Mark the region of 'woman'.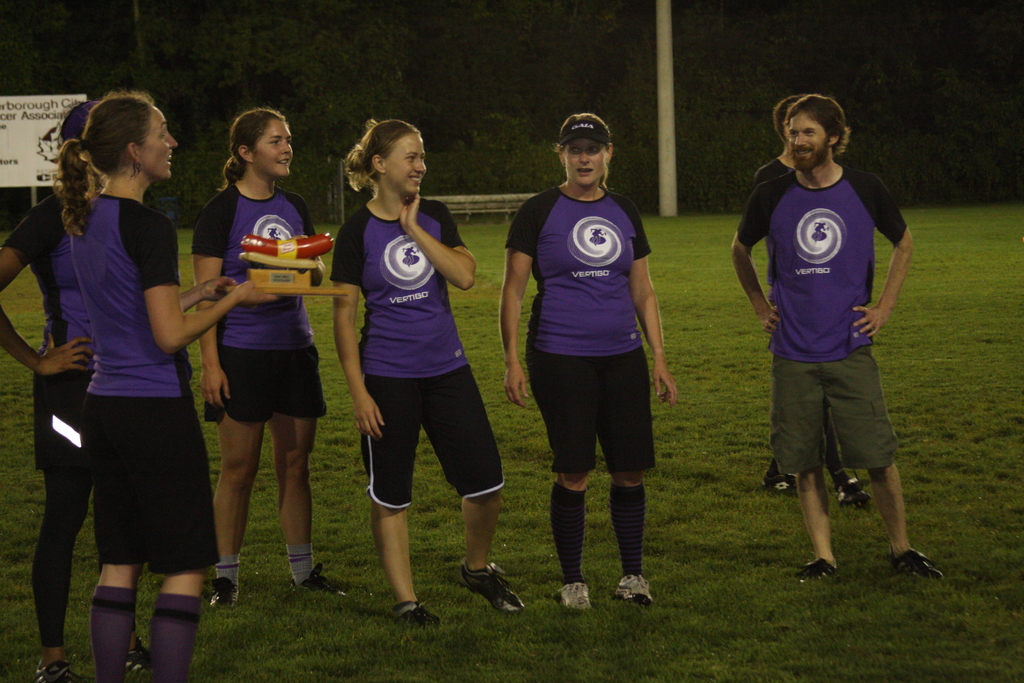
Region: detection(502, 114, 677, 613).
